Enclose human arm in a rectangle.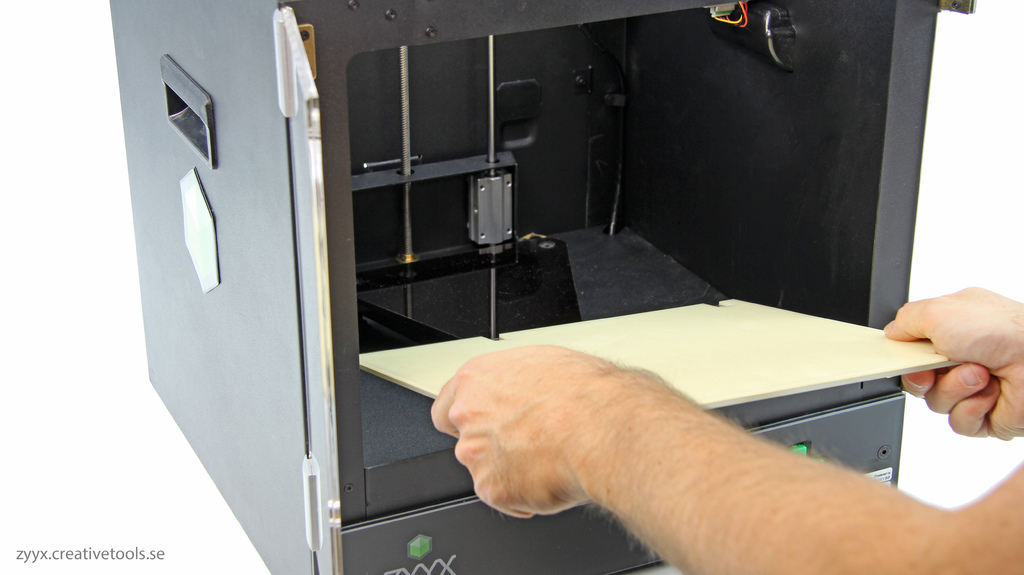
878,277,1023,448.
